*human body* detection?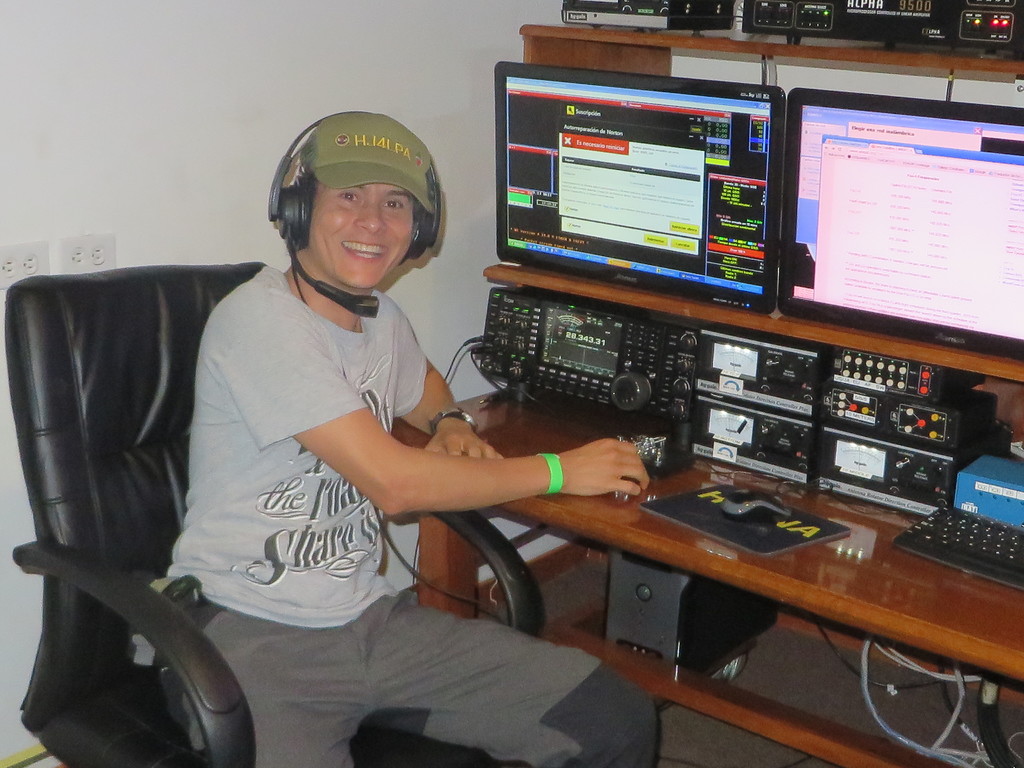
left=162, top=109, right=672, bottom=767
